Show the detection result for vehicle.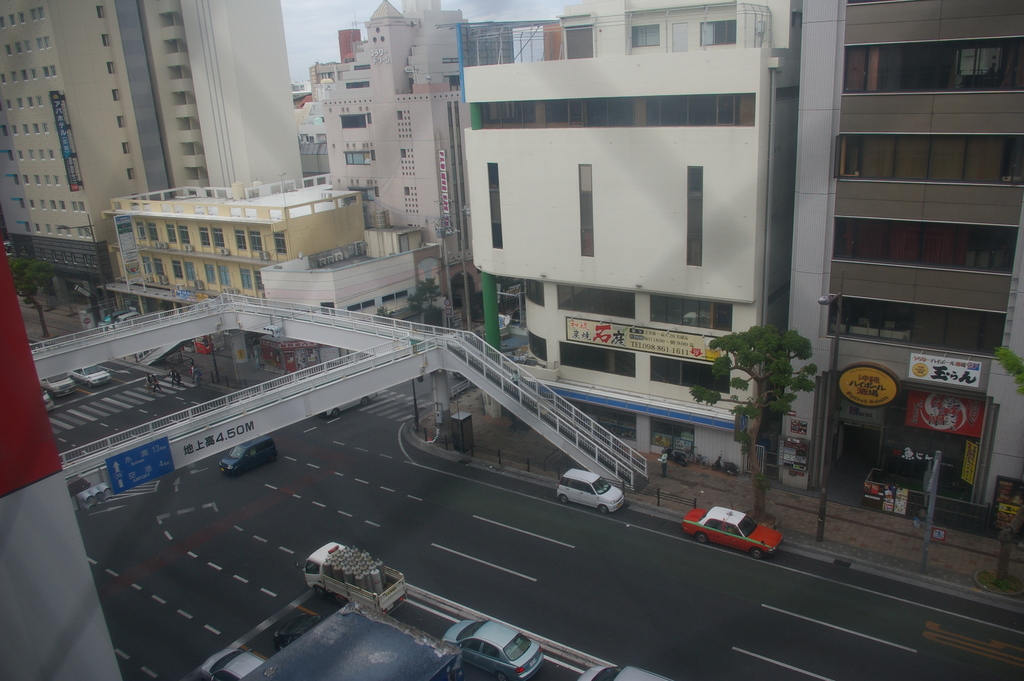
x1=41, y1=385, x2=57, y2=411.
